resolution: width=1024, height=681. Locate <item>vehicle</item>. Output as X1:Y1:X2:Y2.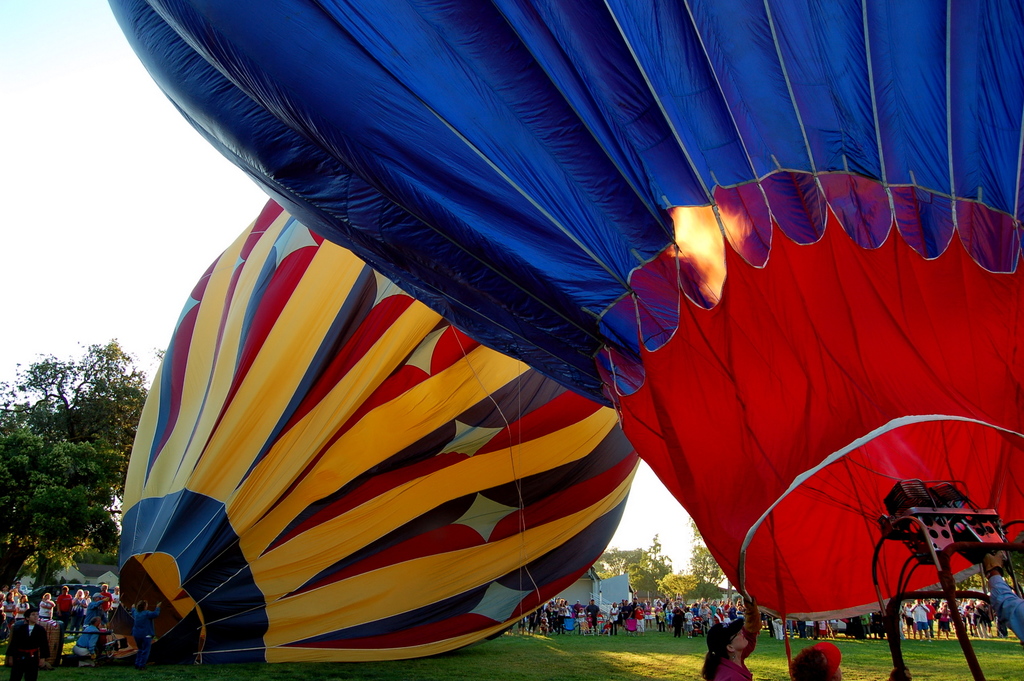
102:0:1023:680.
